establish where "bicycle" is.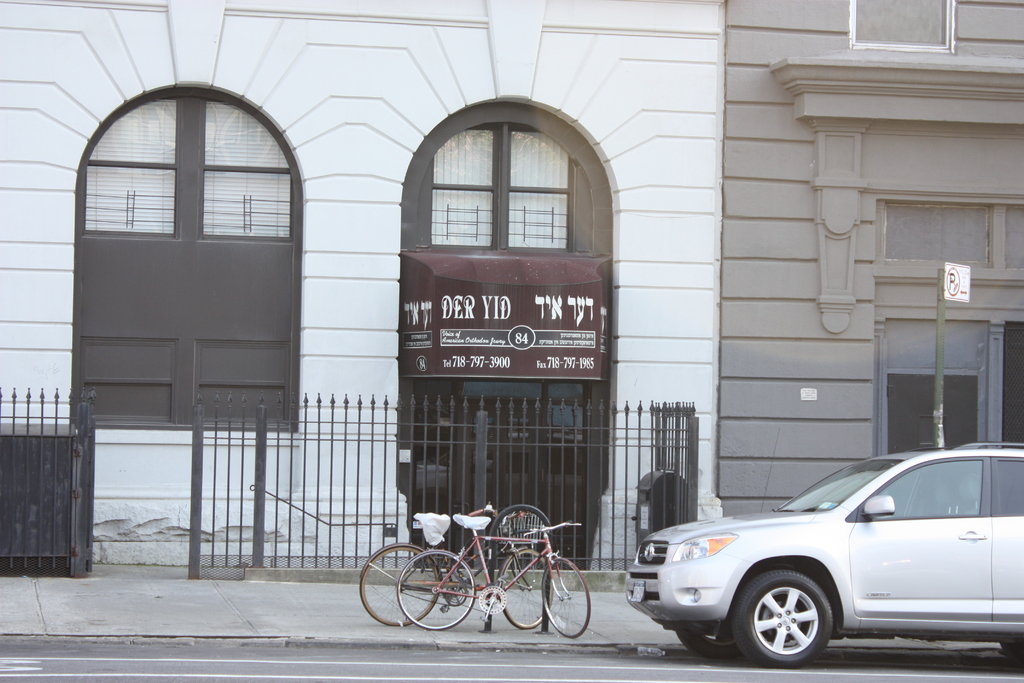
Established at box(350, 514, 557, 620).
